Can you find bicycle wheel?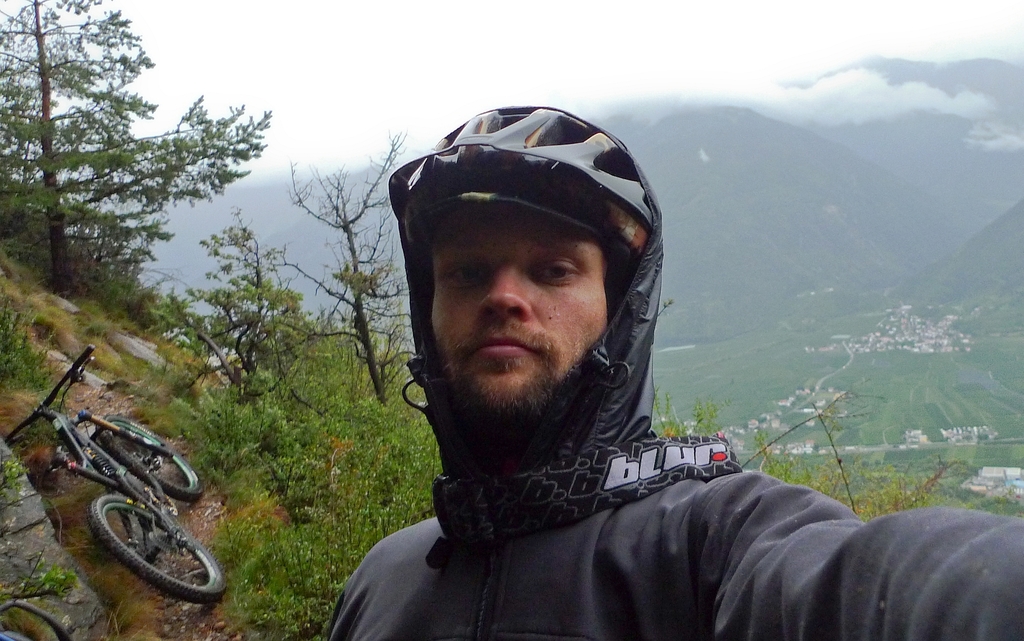
Yes, bounding box: [100,412,203,501].
